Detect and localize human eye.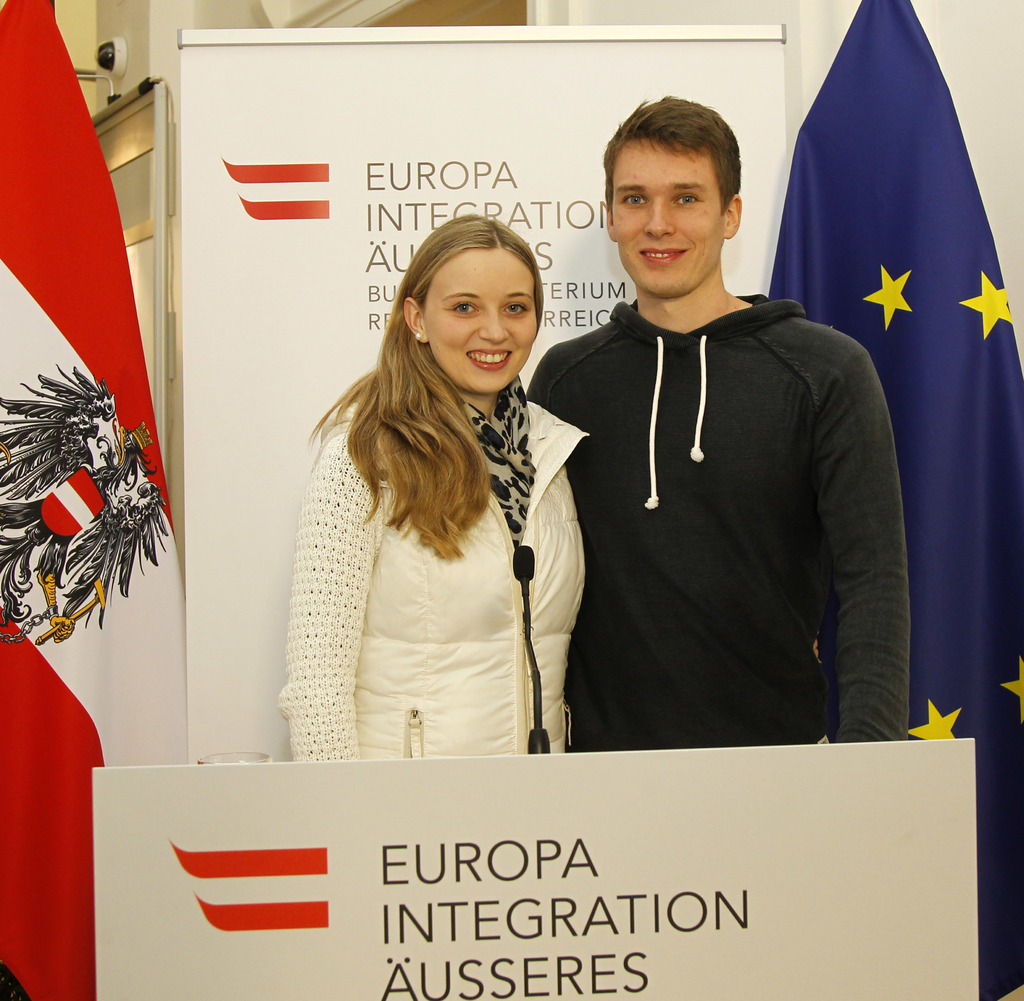
Localized at select_region(447, 295, 481, 316).
